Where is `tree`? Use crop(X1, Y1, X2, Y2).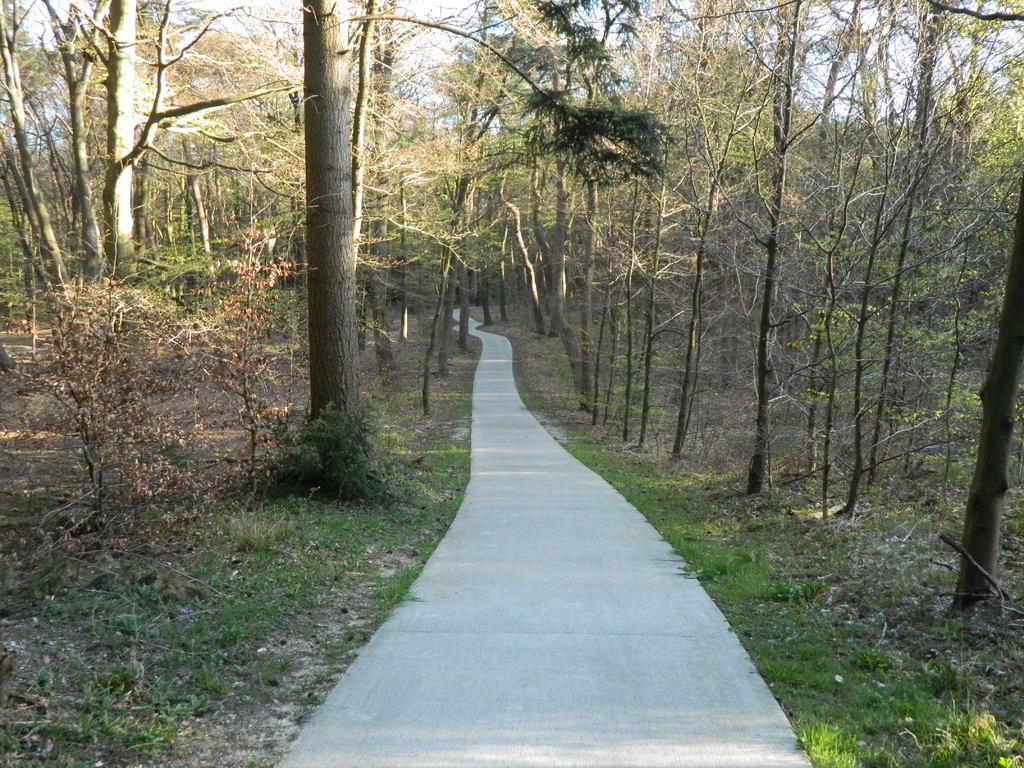
crop(0, 0, 159, 323).
